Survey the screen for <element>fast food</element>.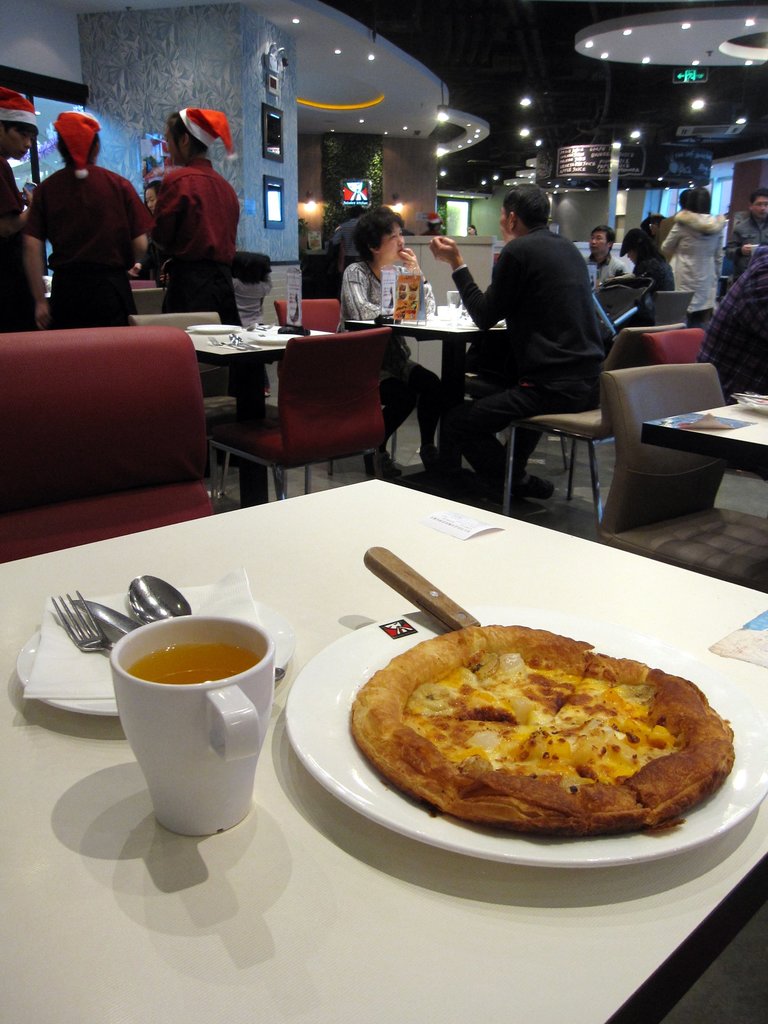
Survey found: select_region(351, 616, 735, 845).
